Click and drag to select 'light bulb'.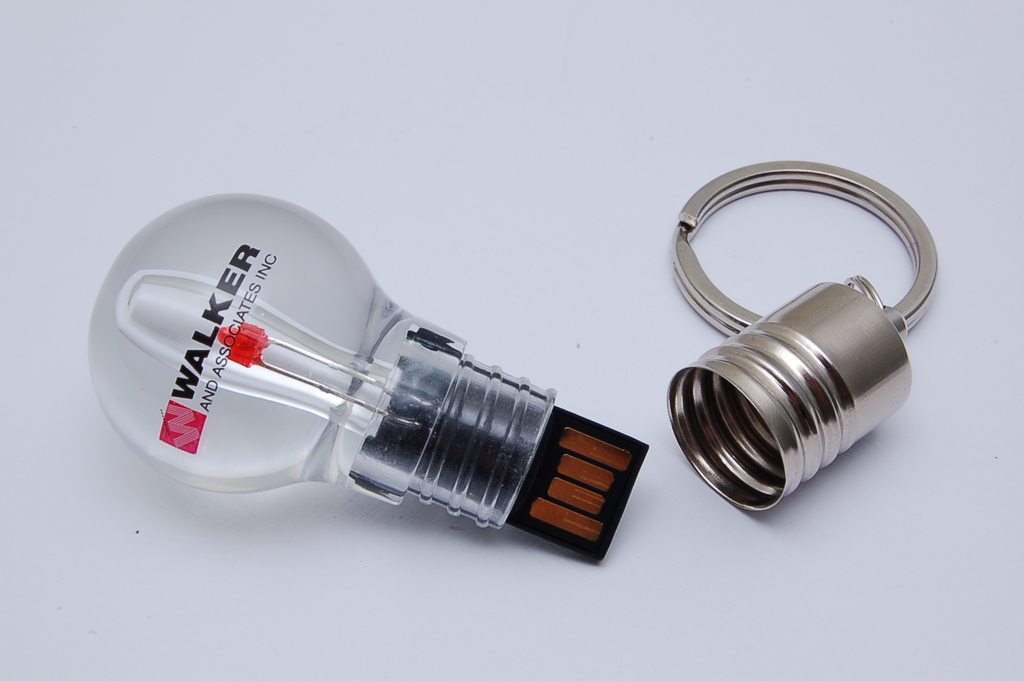
Selection: (85, 189, 557, 532).
